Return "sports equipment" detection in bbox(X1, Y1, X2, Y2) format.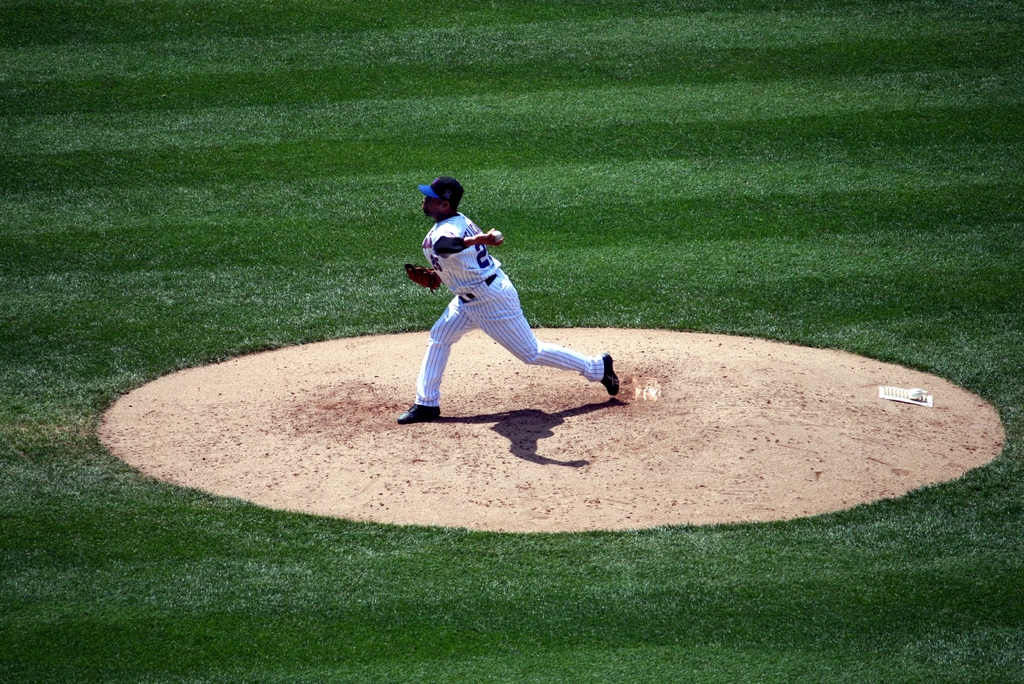
bbox(405, 260, 440, 295).
